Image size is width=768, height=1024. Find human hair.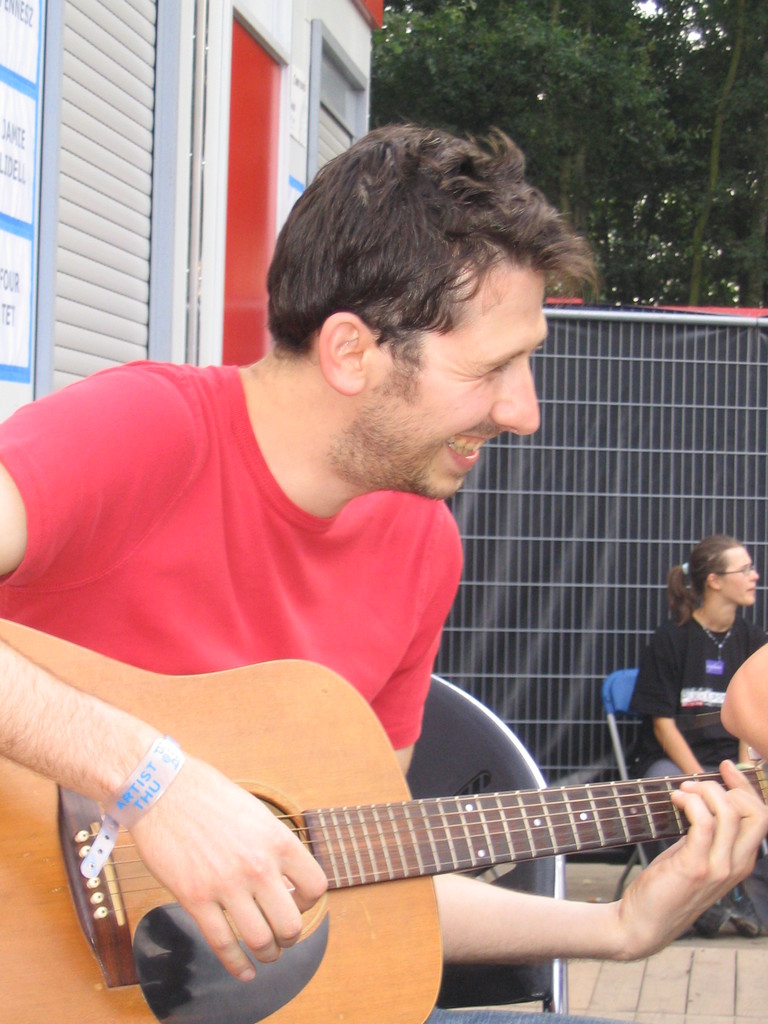
select_region(671, 541, 757, 630).
